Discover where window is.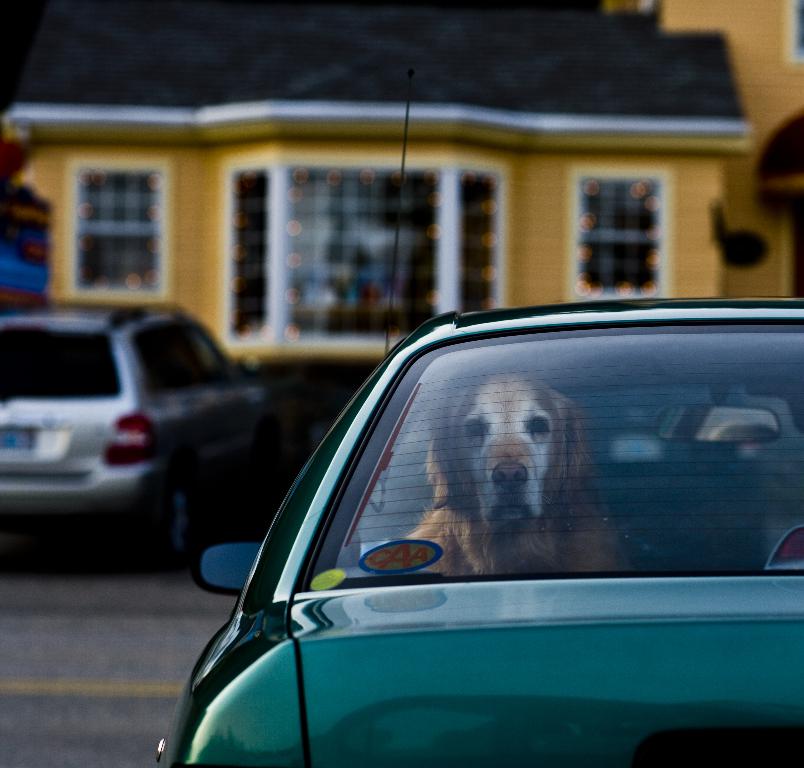
Discovered at box(230, 164, 497, 341).
